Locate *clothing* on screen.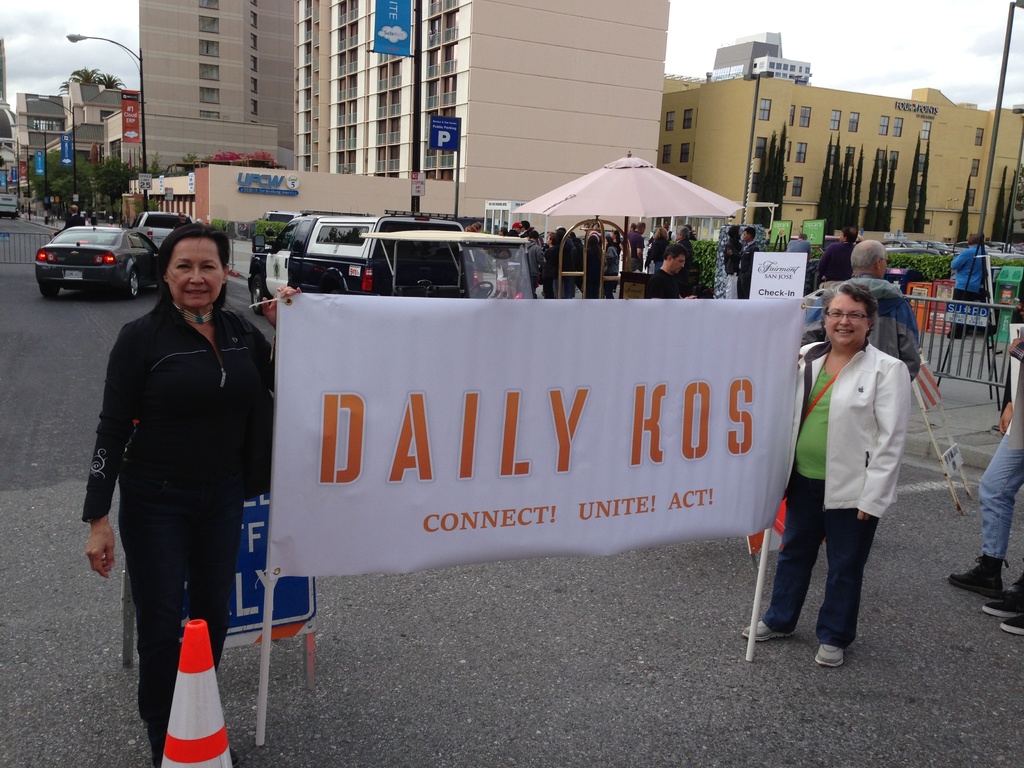
On screen at [738, 243, 764, 291].
